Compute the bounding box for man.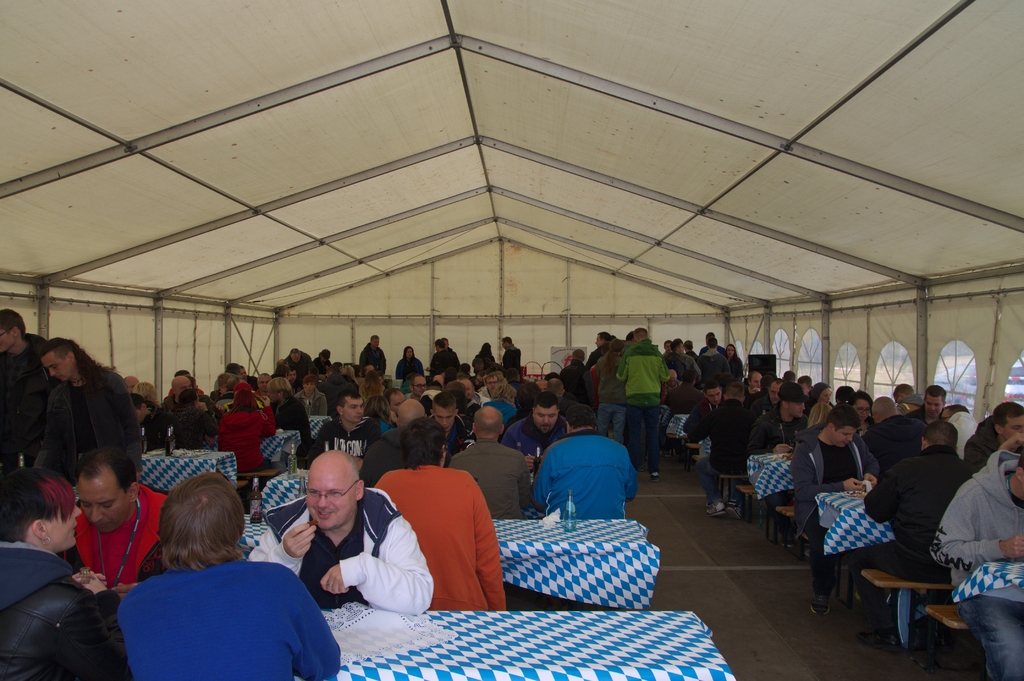
<region>52, 445, 170, 603</region>.
